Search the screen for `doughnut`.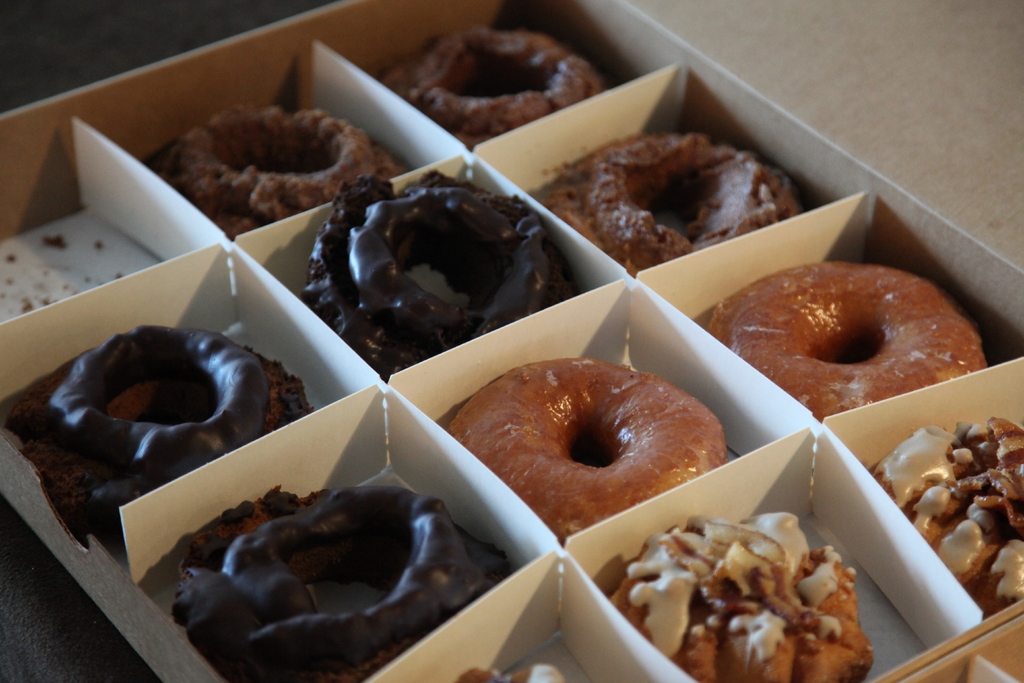
Found at 873/418/1023/606.
